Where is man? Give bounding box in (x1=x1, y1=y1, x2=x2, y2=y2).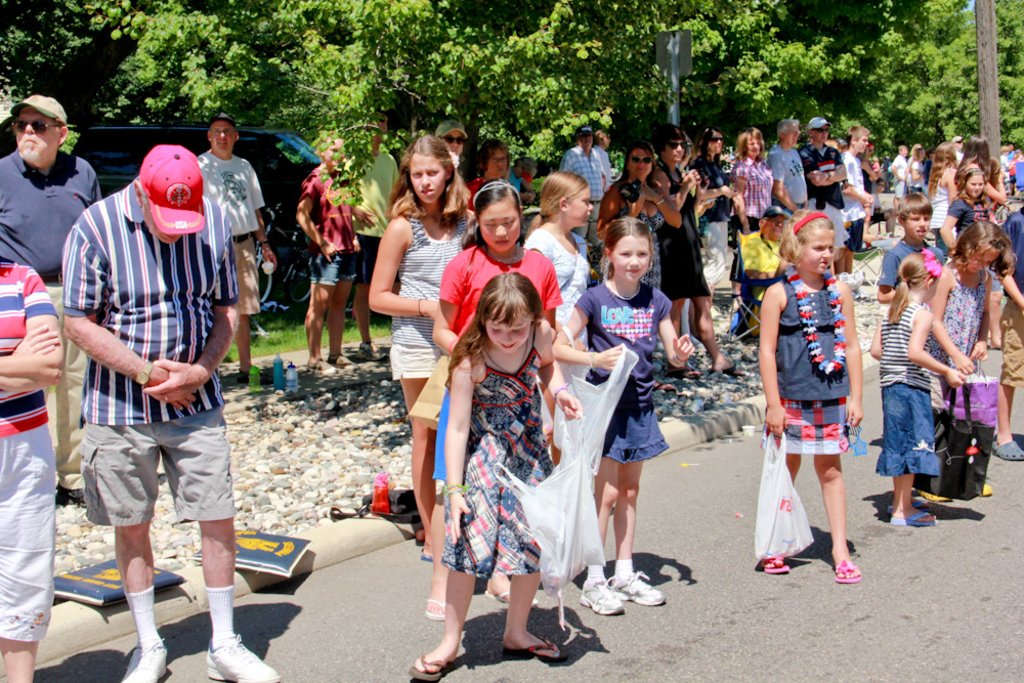
(x1=764, y1=116, x2=811, y2=216).
